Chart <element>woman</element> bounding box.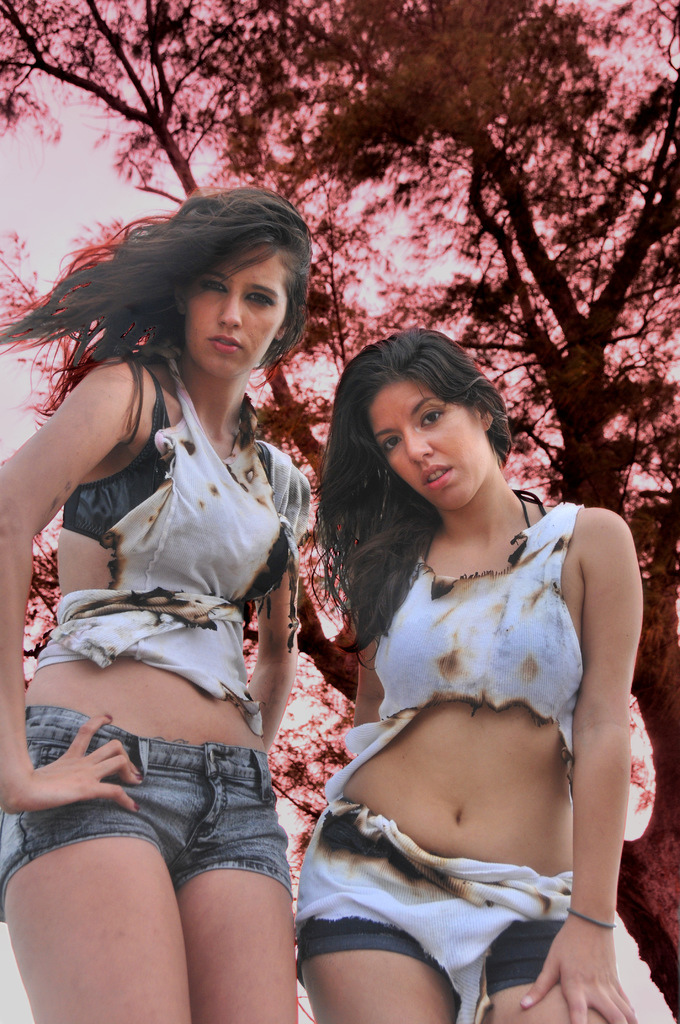
Charted: [285, 323, 645, 1021].
